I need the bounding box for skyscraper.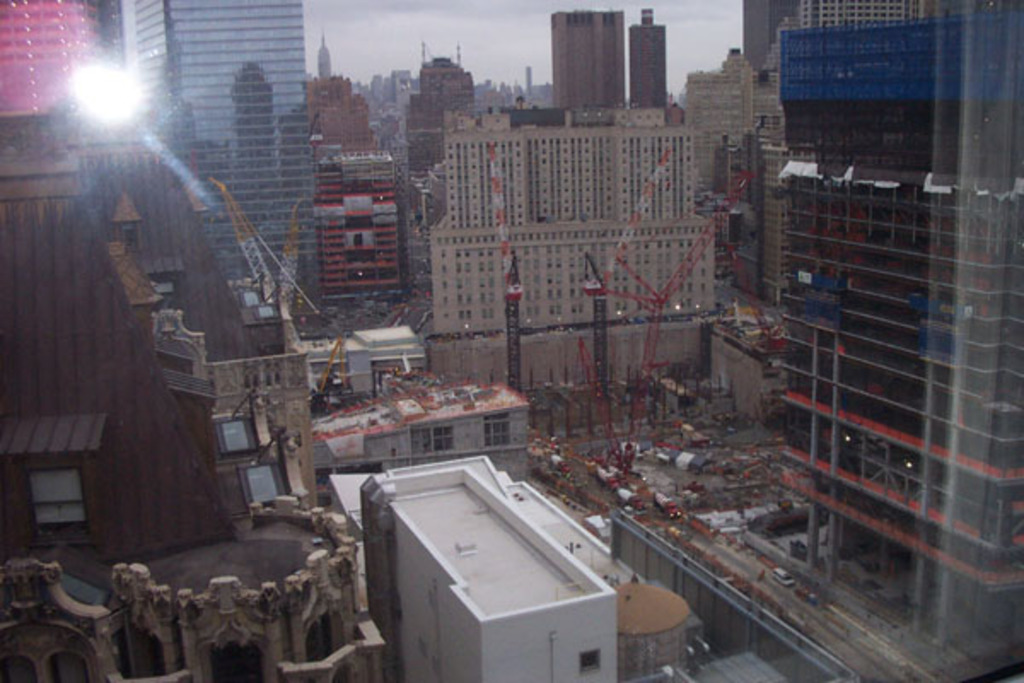
Here it is: 737 0 1014 75.
